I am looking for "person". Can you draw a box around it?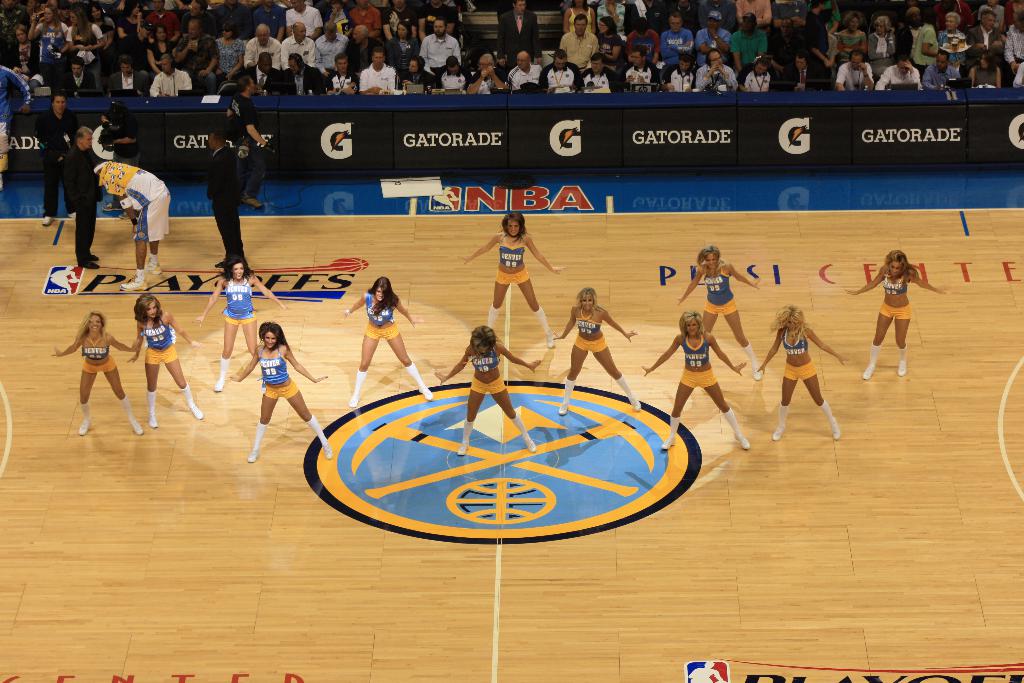
Sure, the bounding box is crop(130, 290, 204, 429).
